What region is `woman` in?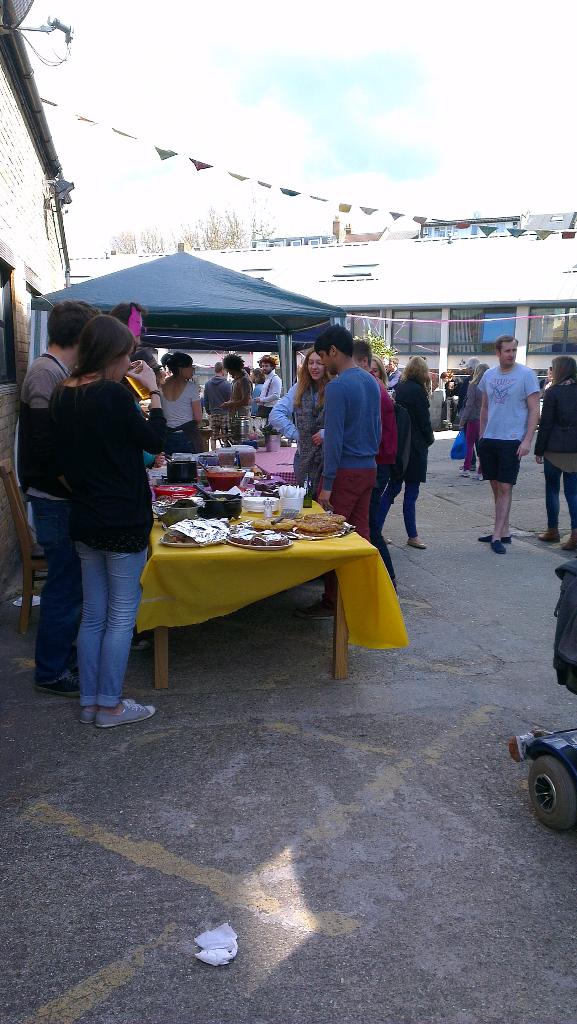
<region>40, 316, 150, 732</region>.
